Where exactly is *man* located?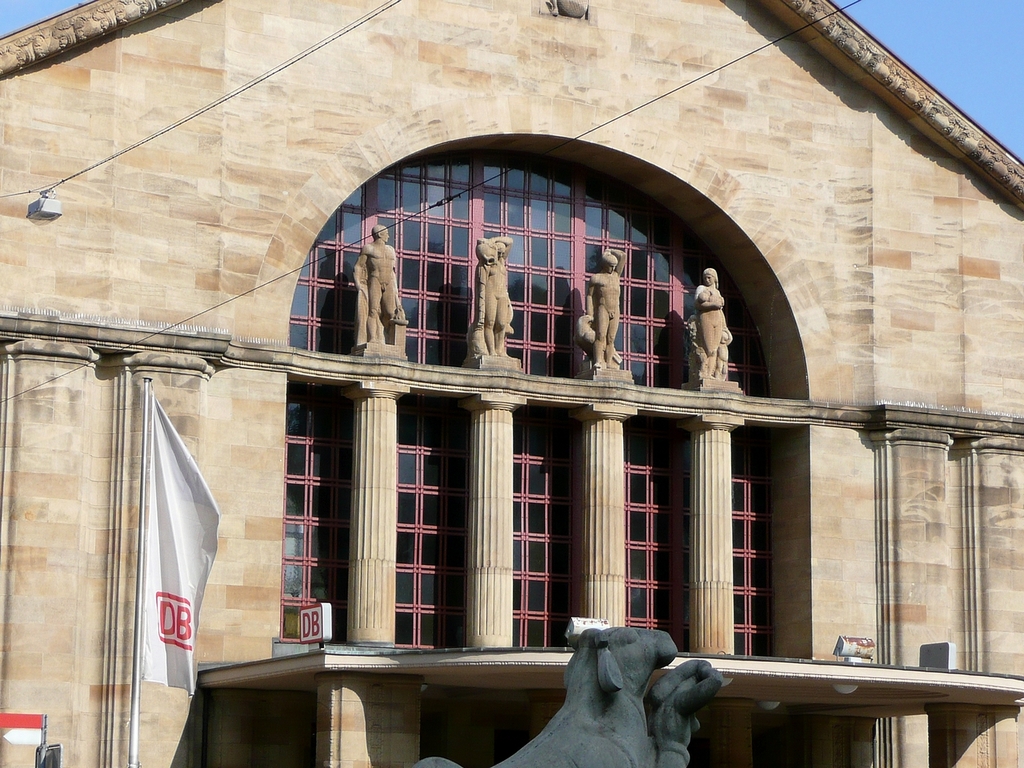
Its bounding box is left=354, top=223, right=406, bottom=346.
